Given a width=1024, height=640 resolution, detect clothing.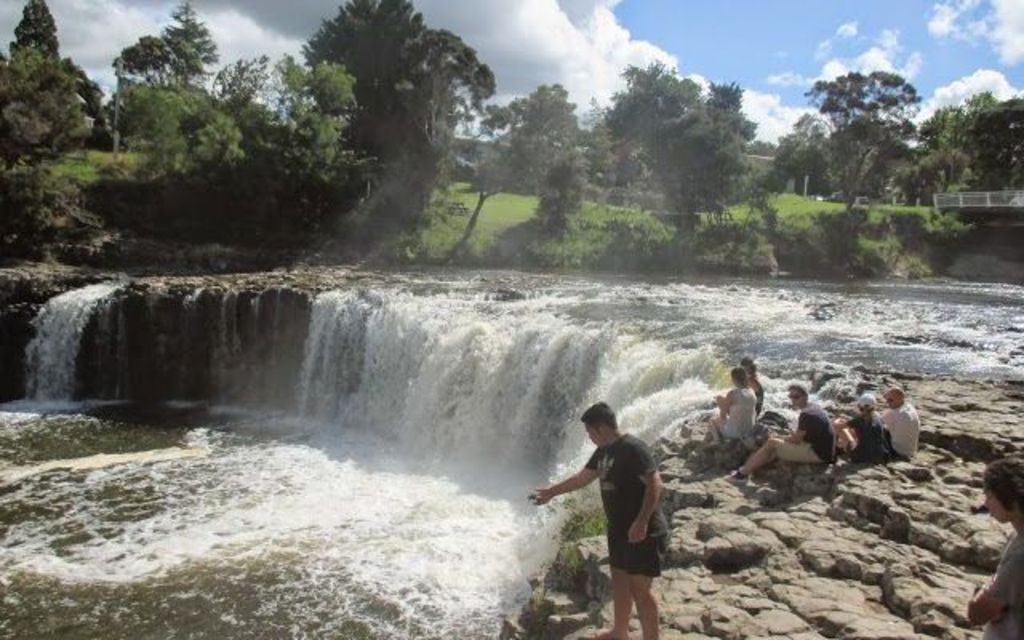
(x1=979, y1=530, x2=1022, y2=638).
